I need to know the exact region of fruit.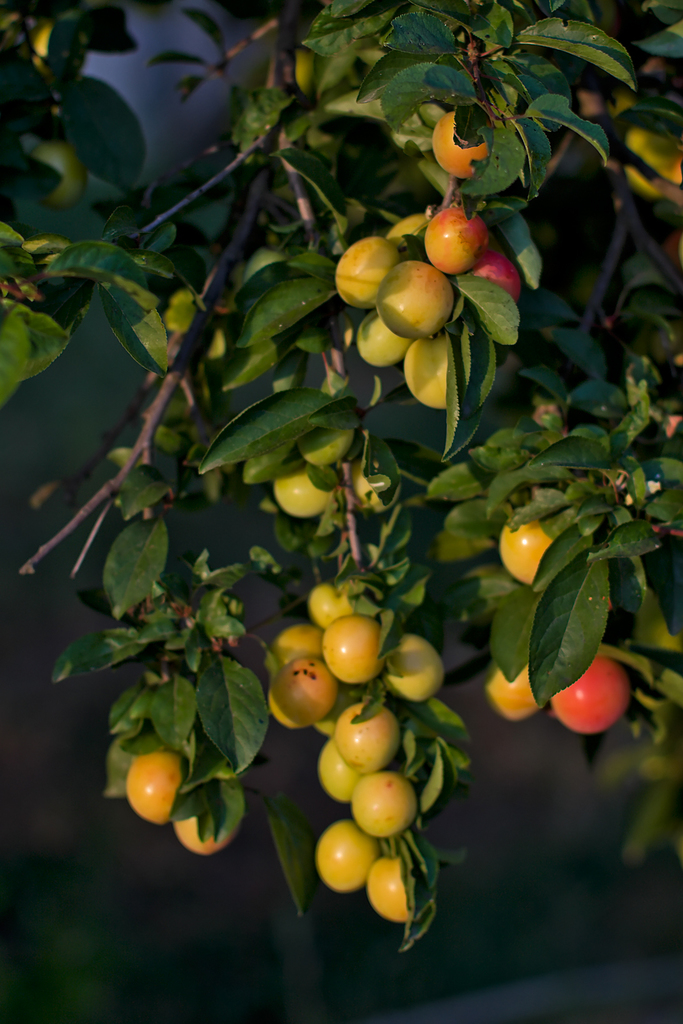
Region: left=433, top=106, right=489, bottom=181.
